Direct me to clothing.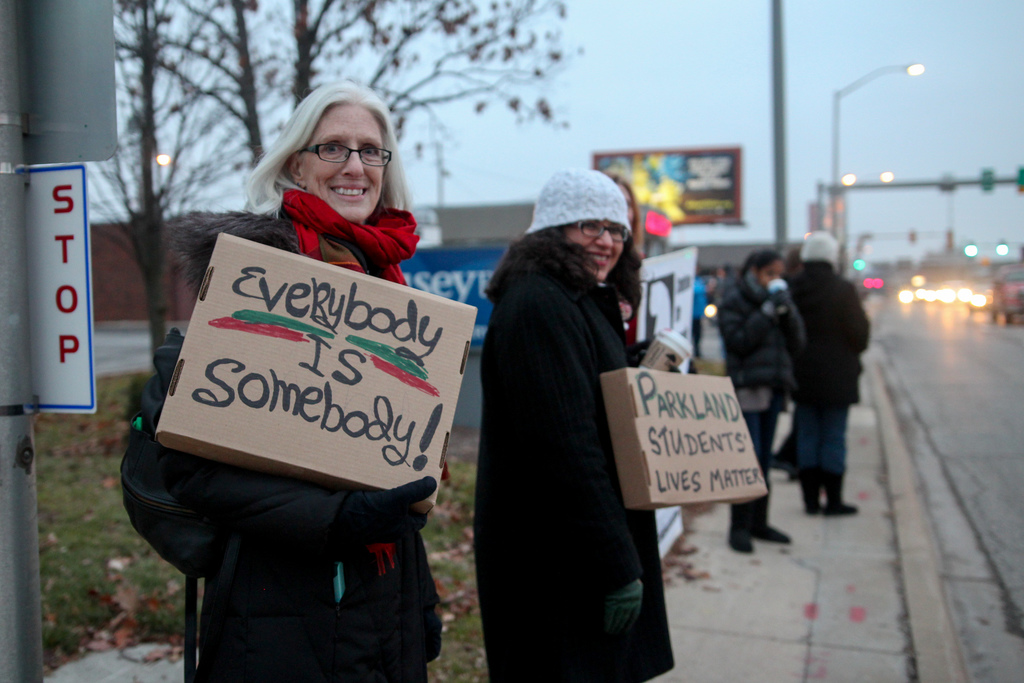
Direction: [716,274,806,539].
